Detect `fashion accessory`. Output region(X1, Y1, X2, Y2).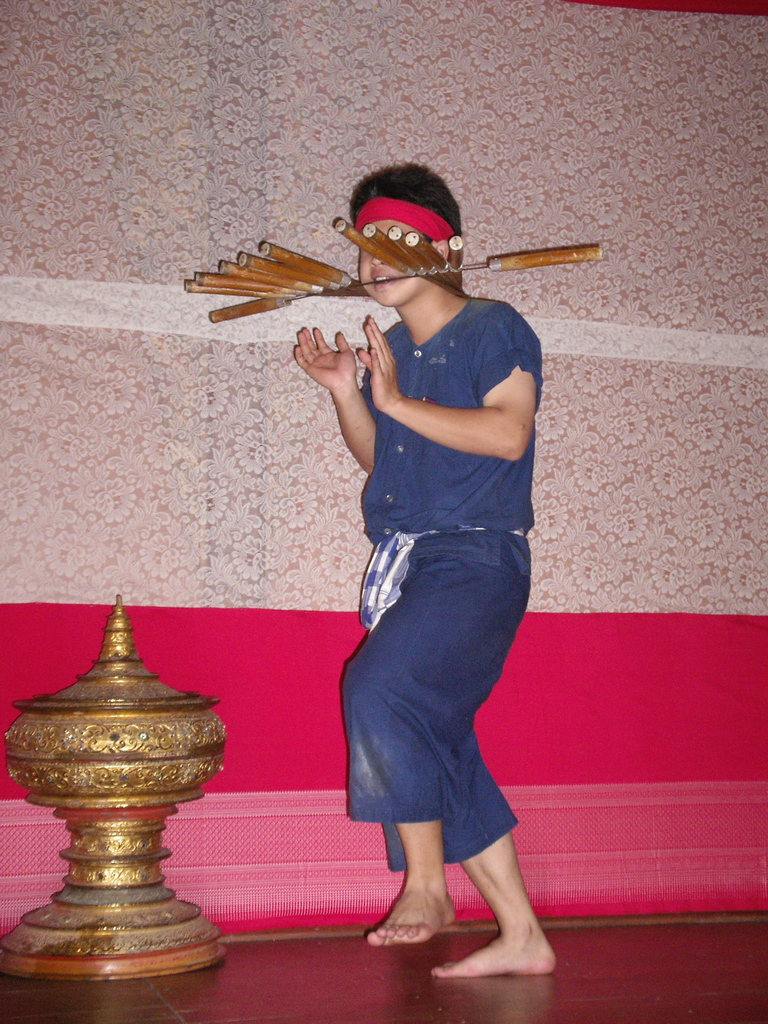
region(350, 194, 455, 246).
